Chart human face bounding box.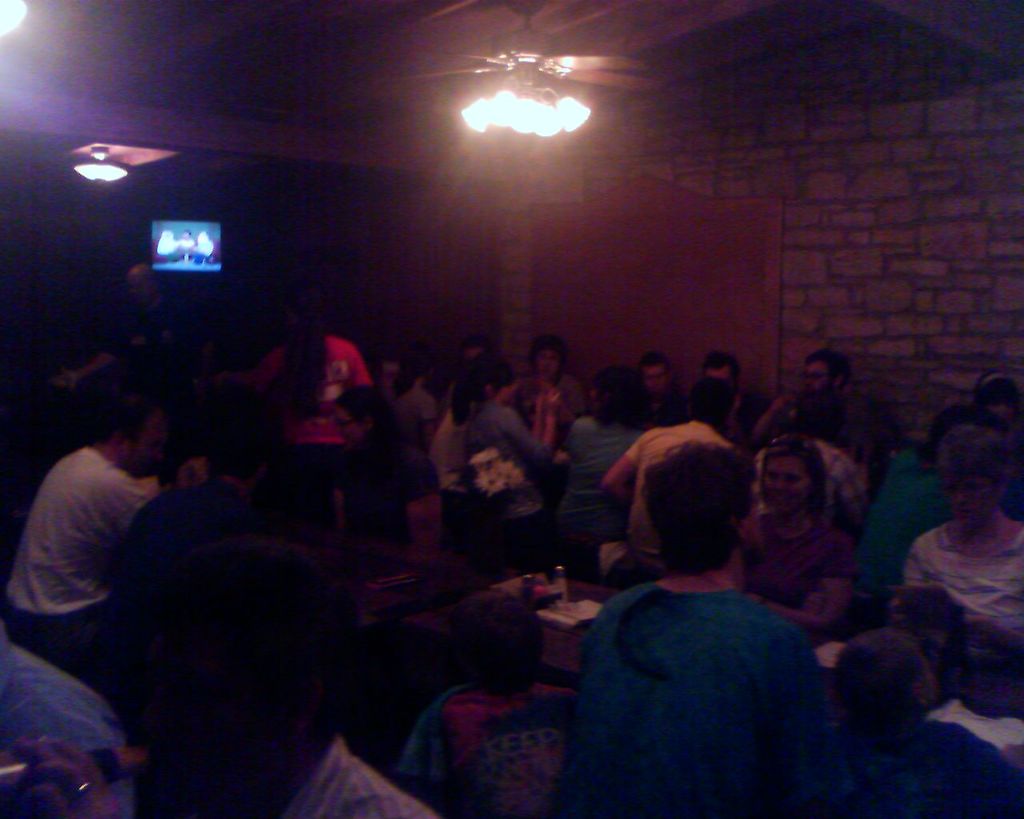
Charted: bbox=(765, 454, 813, 509).
